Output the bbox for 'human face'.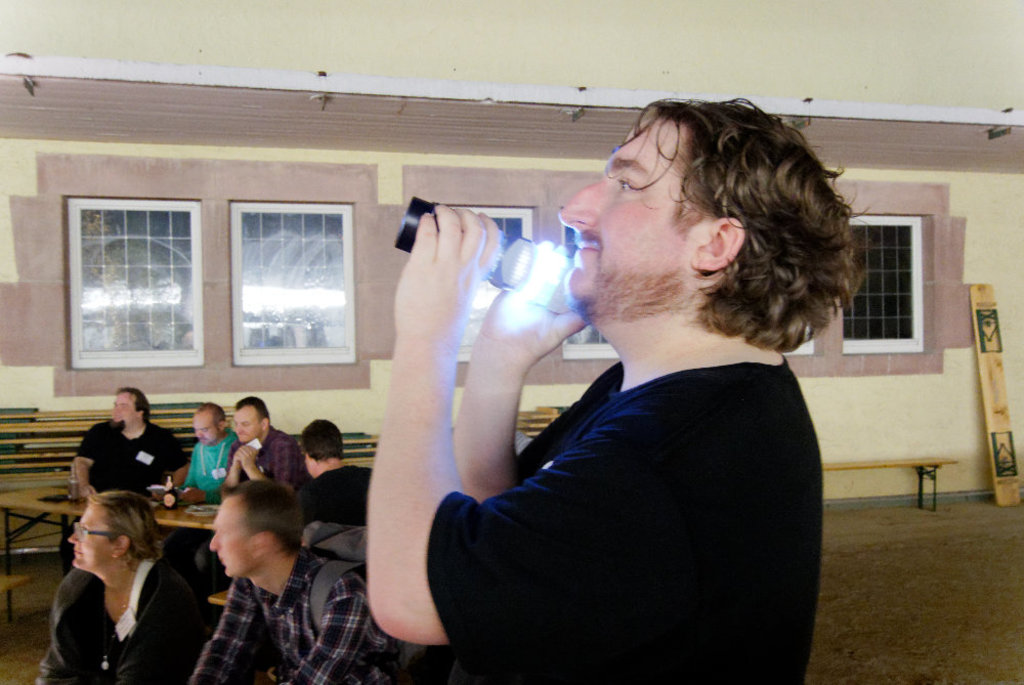
detection(112, 395, 136, 425).
